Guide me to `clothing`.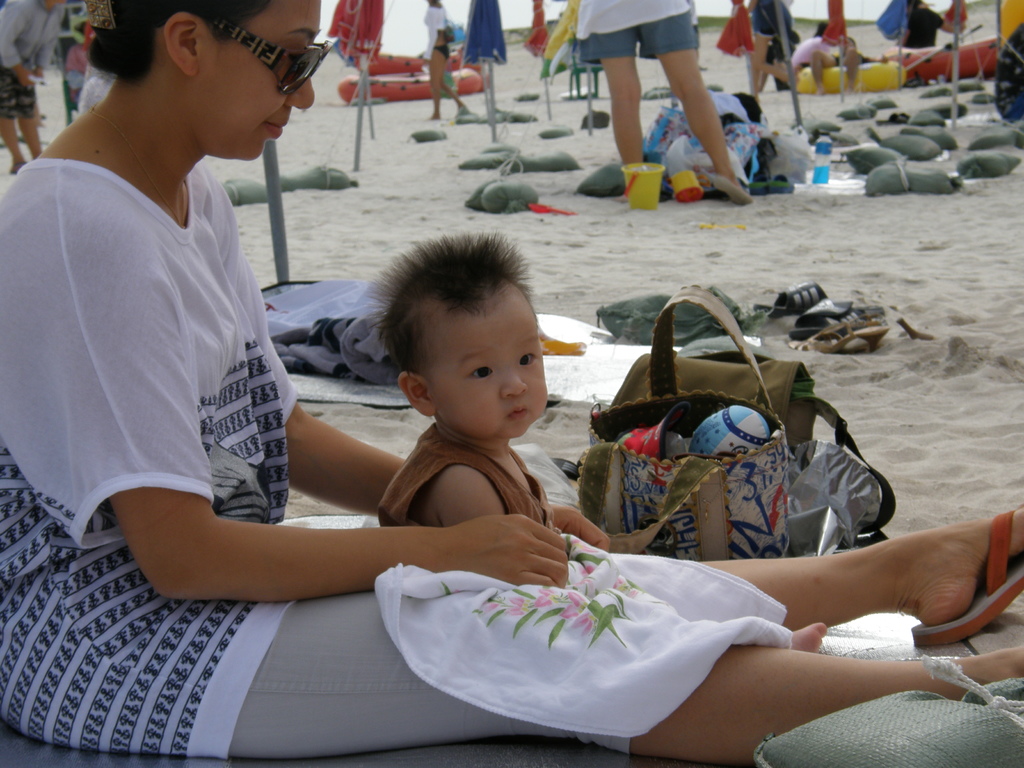
Guidance: 378 423 557 532.
